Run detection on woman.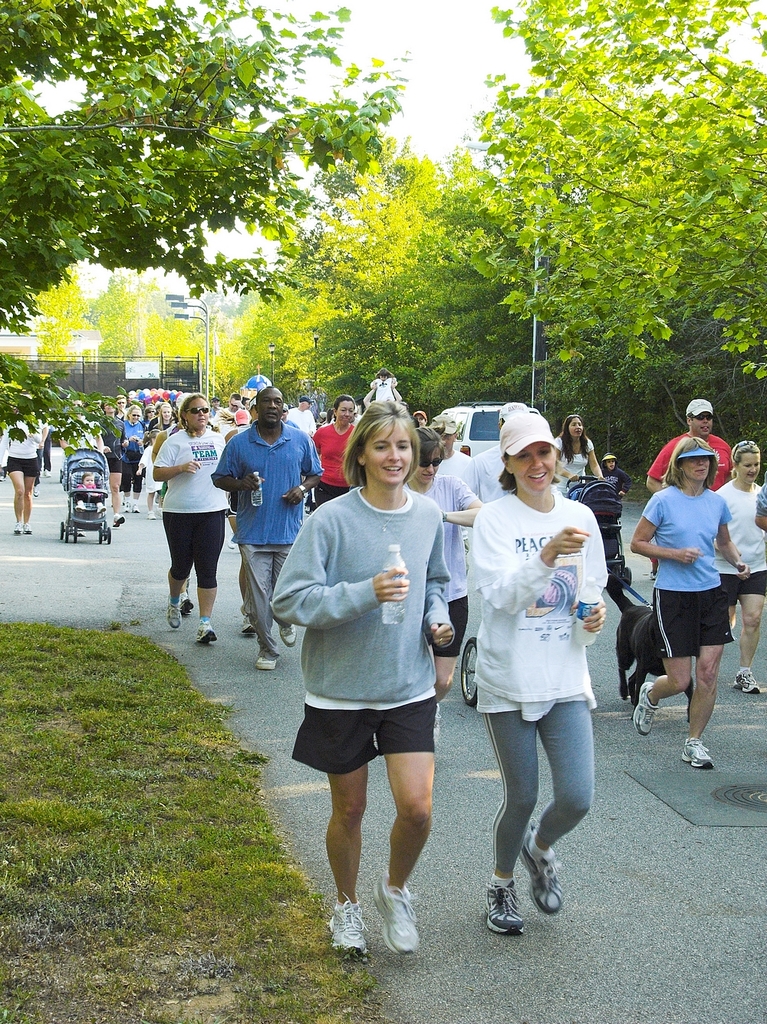
Result: 626:437:750:772.
